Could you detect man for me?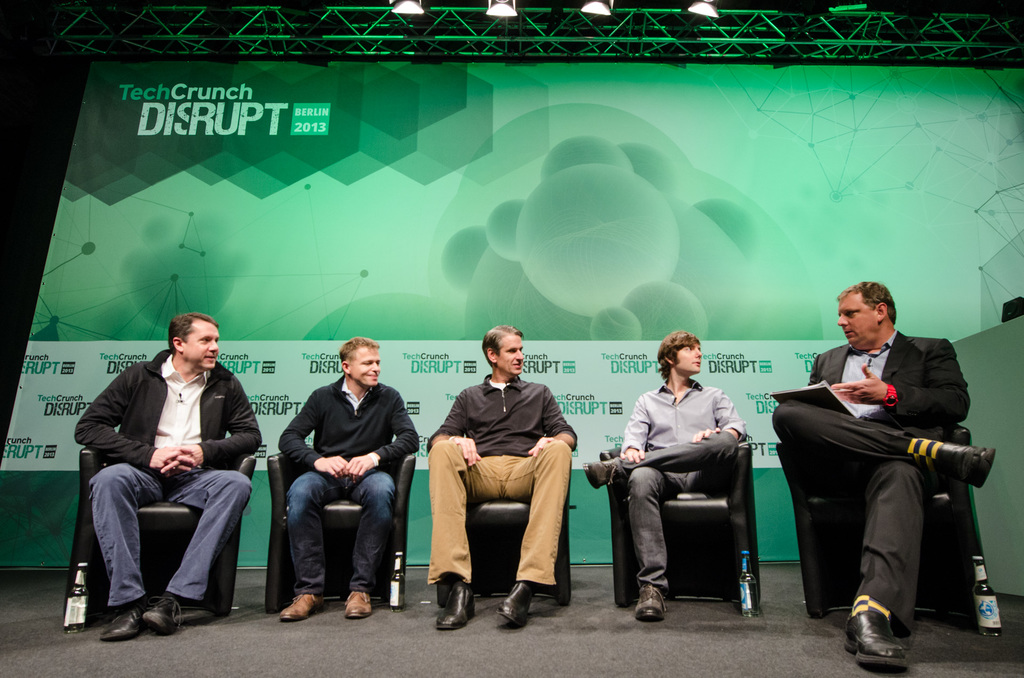
Detection result: l=77, t=305, r=264, b=646.
